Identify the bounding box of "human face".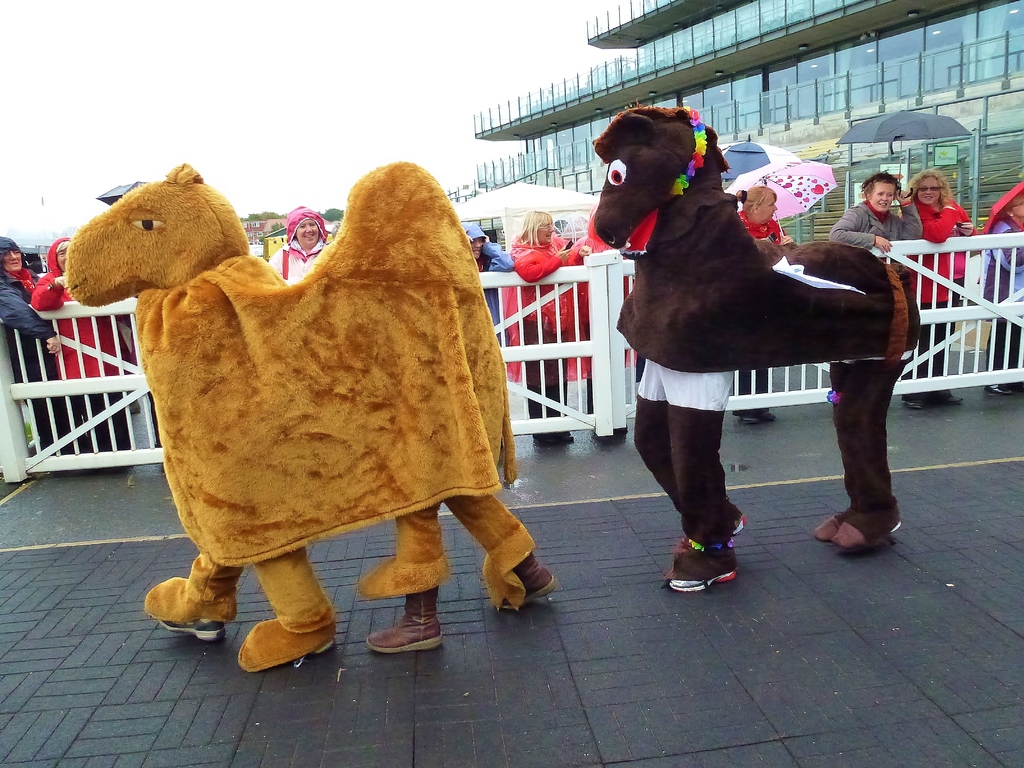
box(465, 237, 484, 262).
